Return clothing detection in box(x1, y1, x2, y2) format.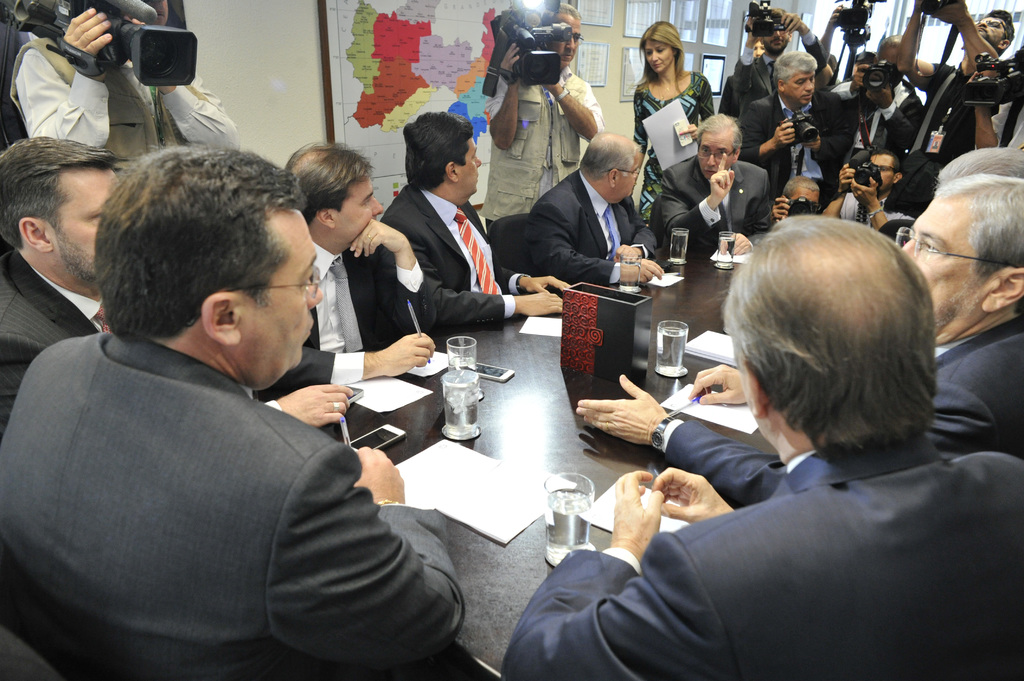
box(9, 35, 243, 162).
